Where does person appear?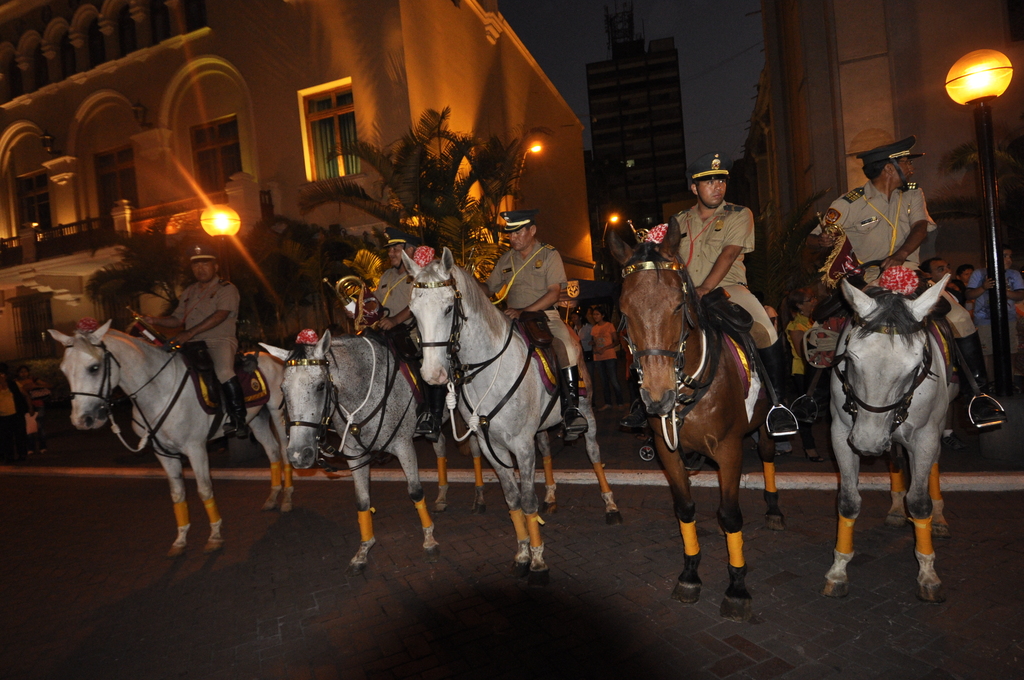
Appears at left=674, top=150, right=798, bottom=433.
